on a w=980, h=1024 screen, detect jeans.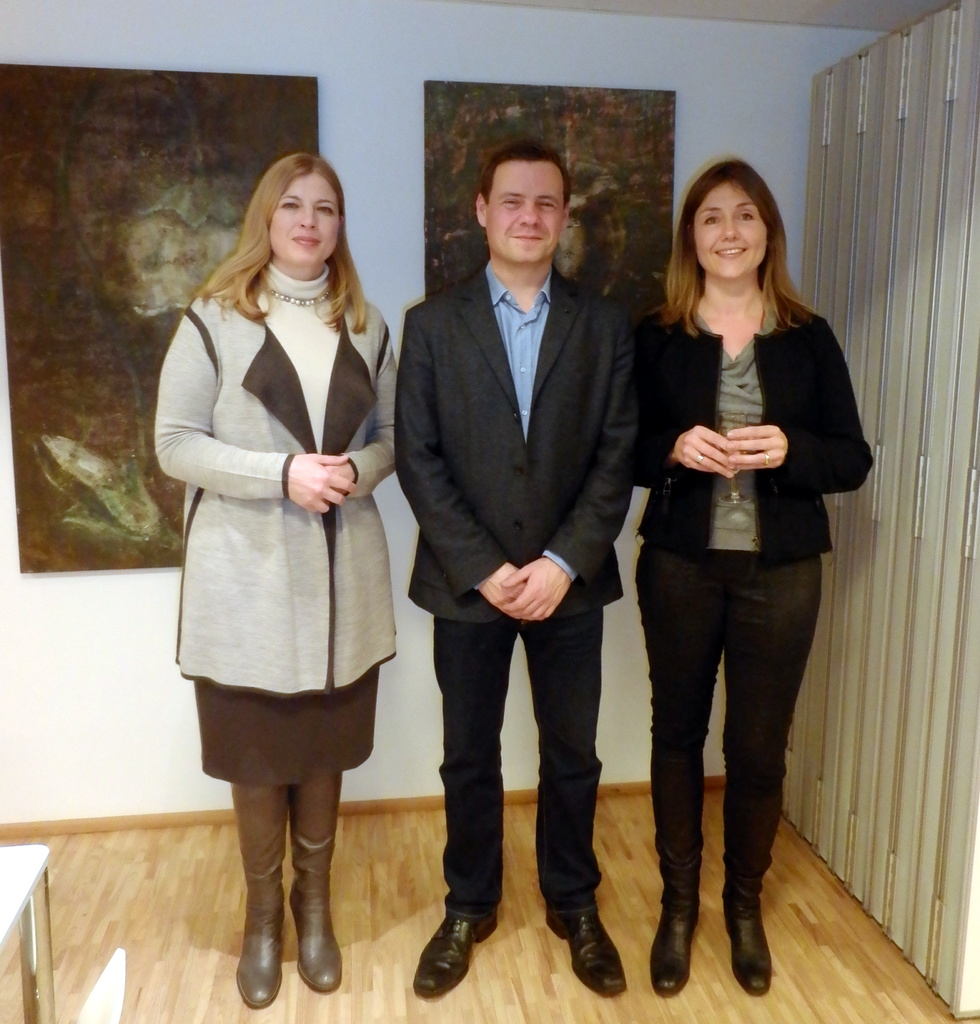
x1=442, y1=614, x2=605, y2=911.
